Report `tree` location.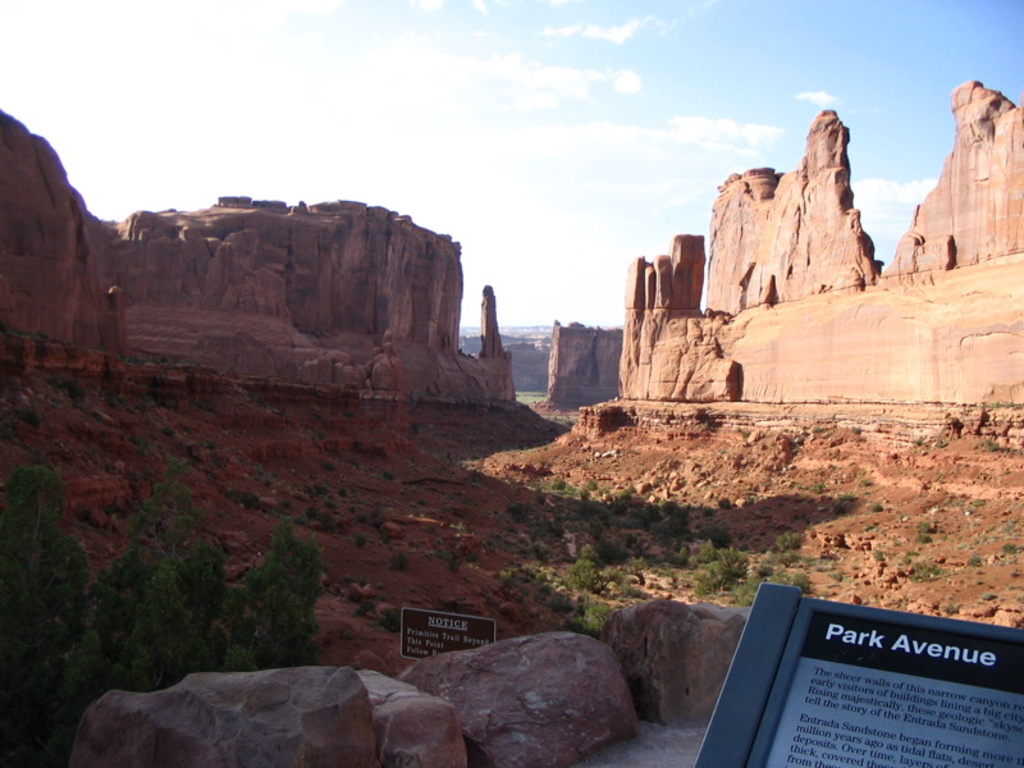
Report: region(227, 517, 314, 663).
